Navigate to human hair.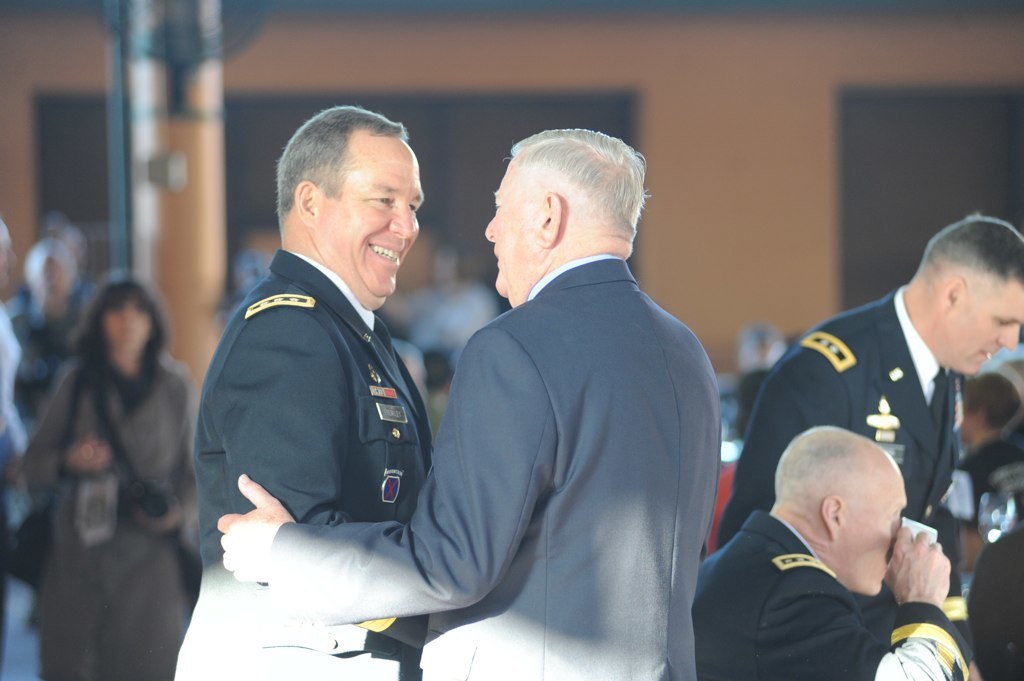
Navigation target: 73:271:178:408.
